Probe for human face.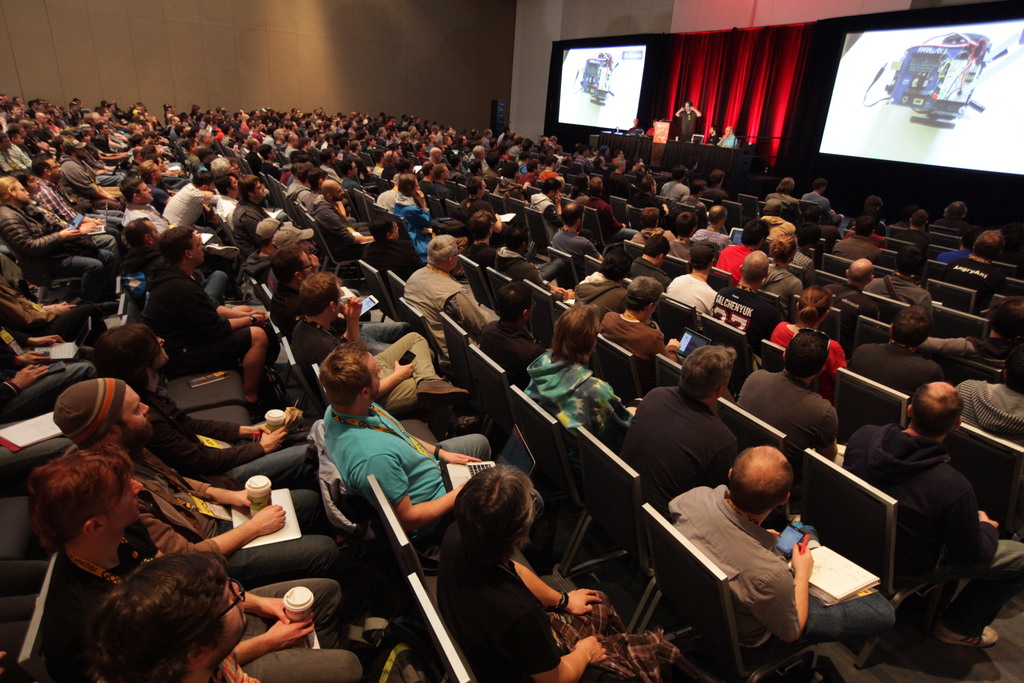
Probe result: rect(46, 157, 63, 179).
